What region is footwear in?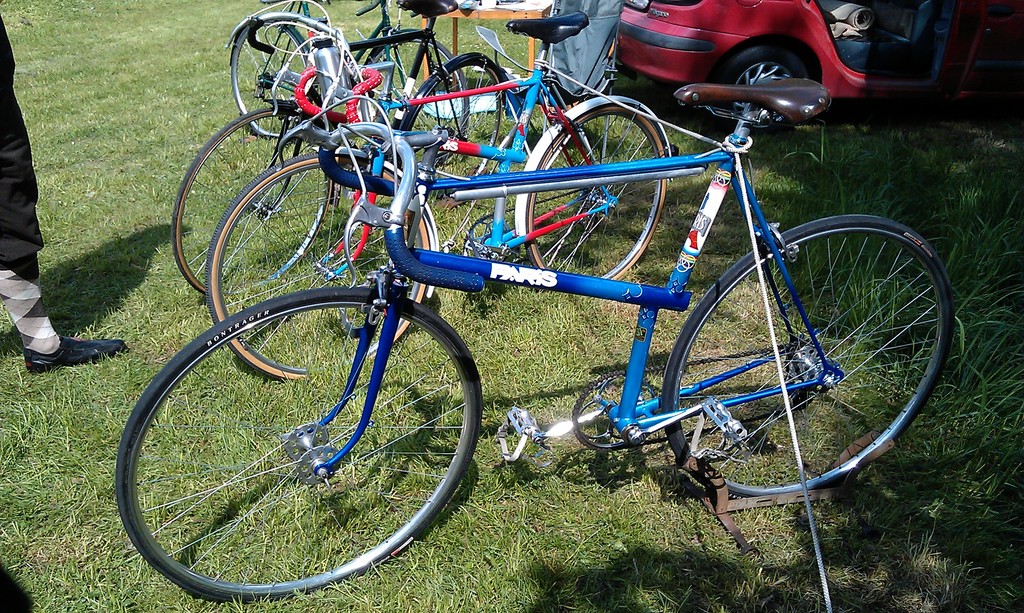
(23, 333, 127, 370).
